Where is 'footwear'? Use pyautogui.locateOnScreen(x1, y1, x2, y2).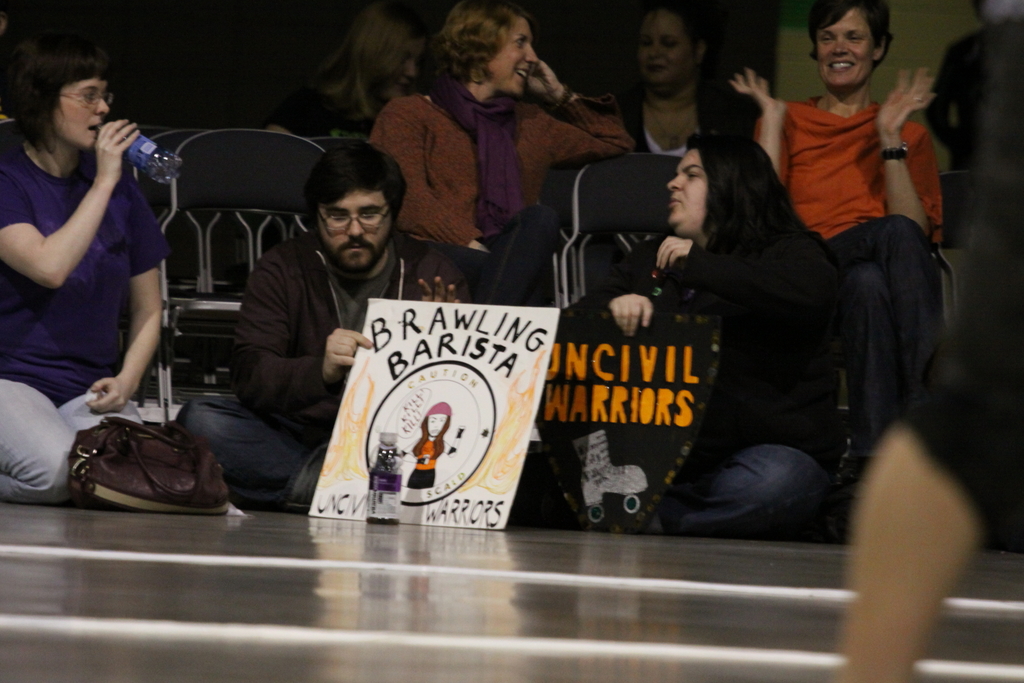
pyautogui.locateOnScreen(572, 428, 650, 506).
